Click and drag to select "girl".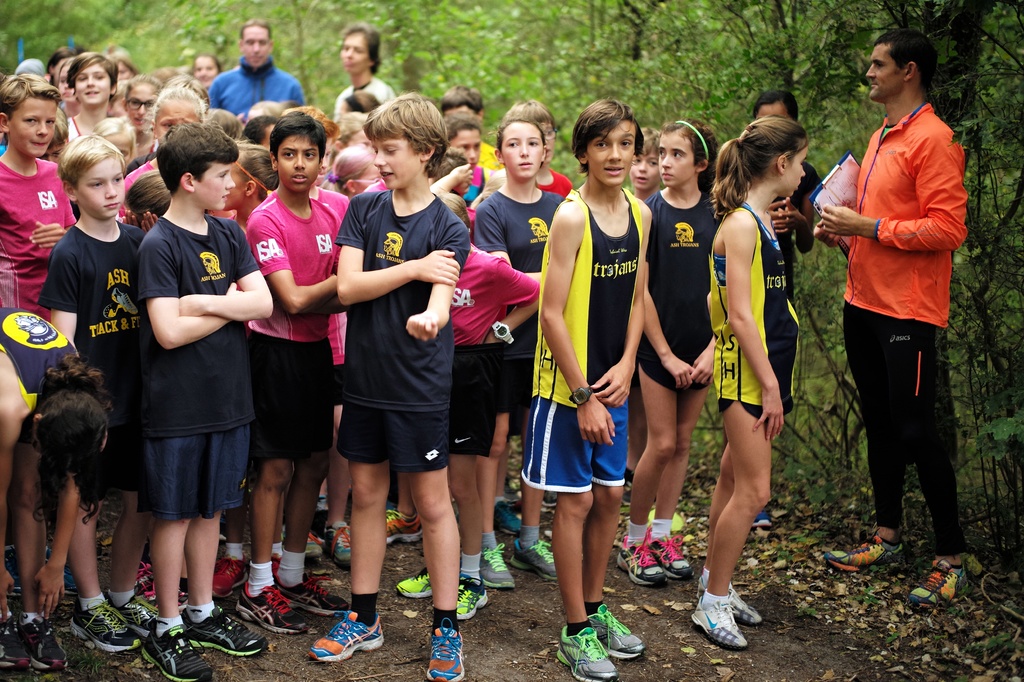
Selection: [92, 119, 138, 169].
